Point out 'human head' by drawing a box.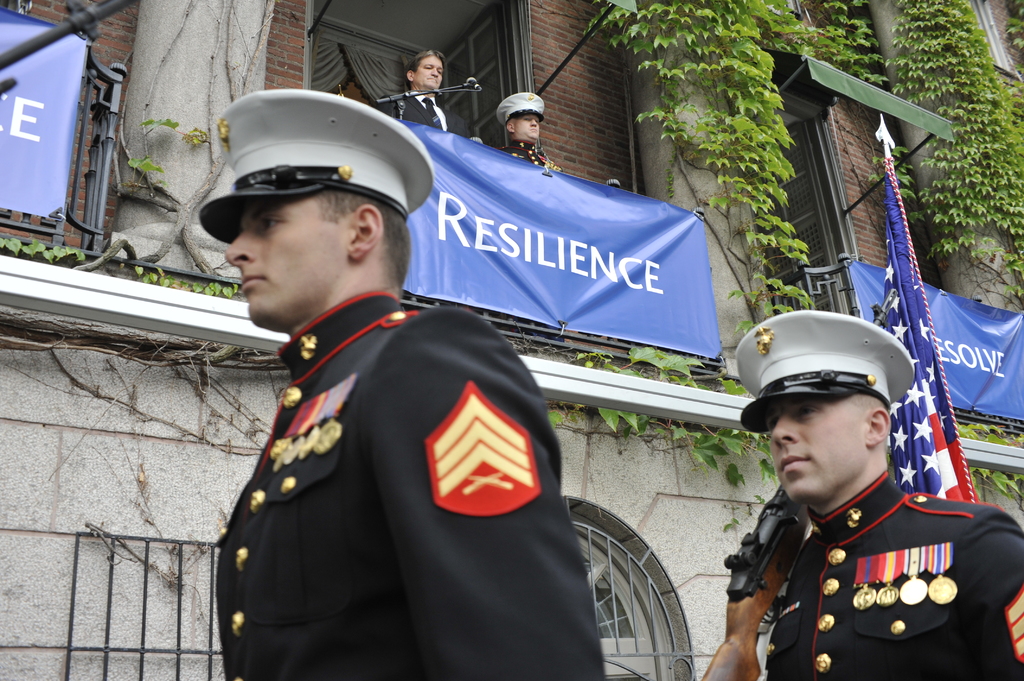
(176, 86, 439, 320).
